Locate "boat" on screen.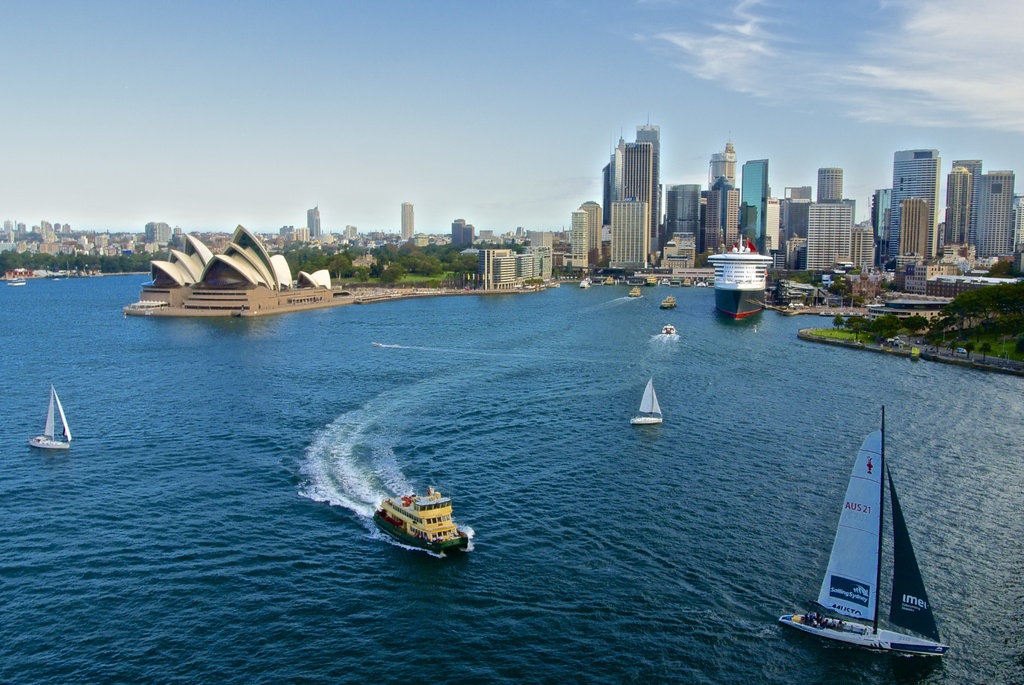
On screen at pyautogui.locateOnScreen(698, 276, 706, 287).
